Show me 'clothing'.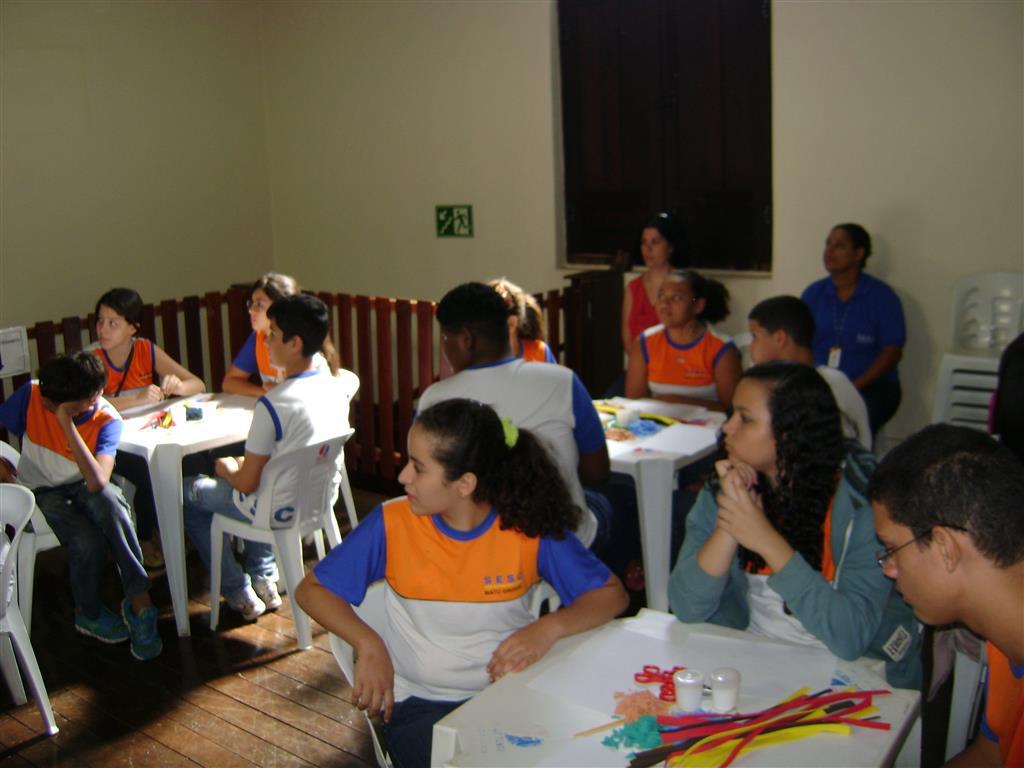
'clothing' is here: [x1=411, y1=359, x2=628, y2=568].
